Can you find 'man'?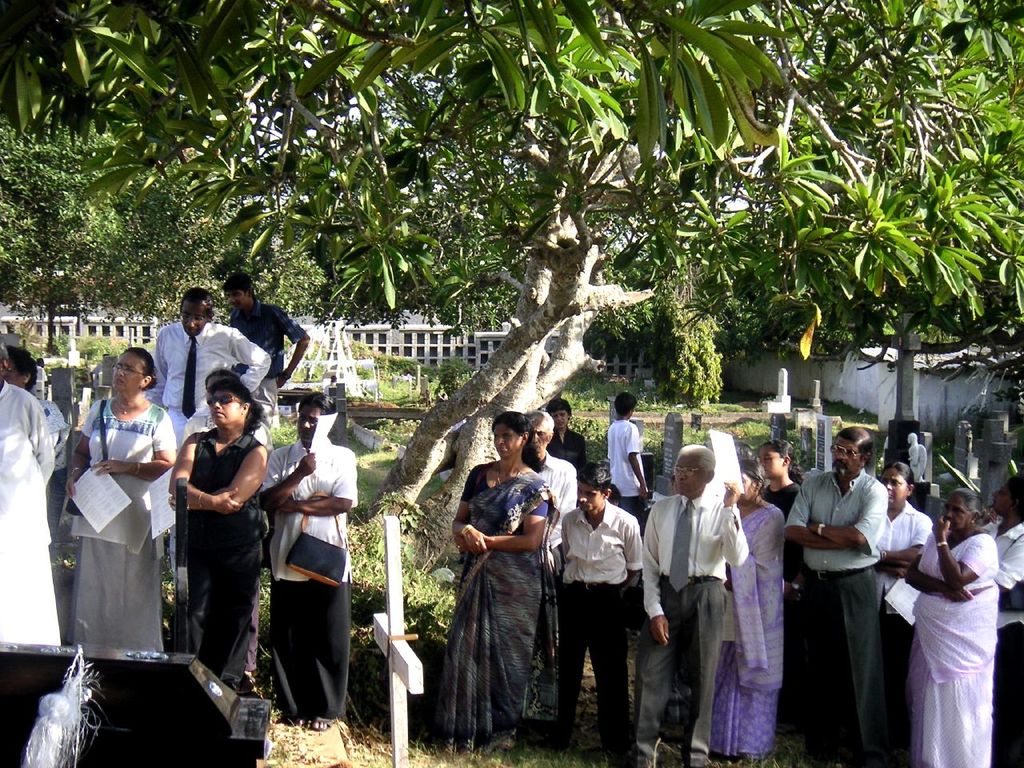
Yes, bounding box: left=157, top=291, right=277, bottom=443.
